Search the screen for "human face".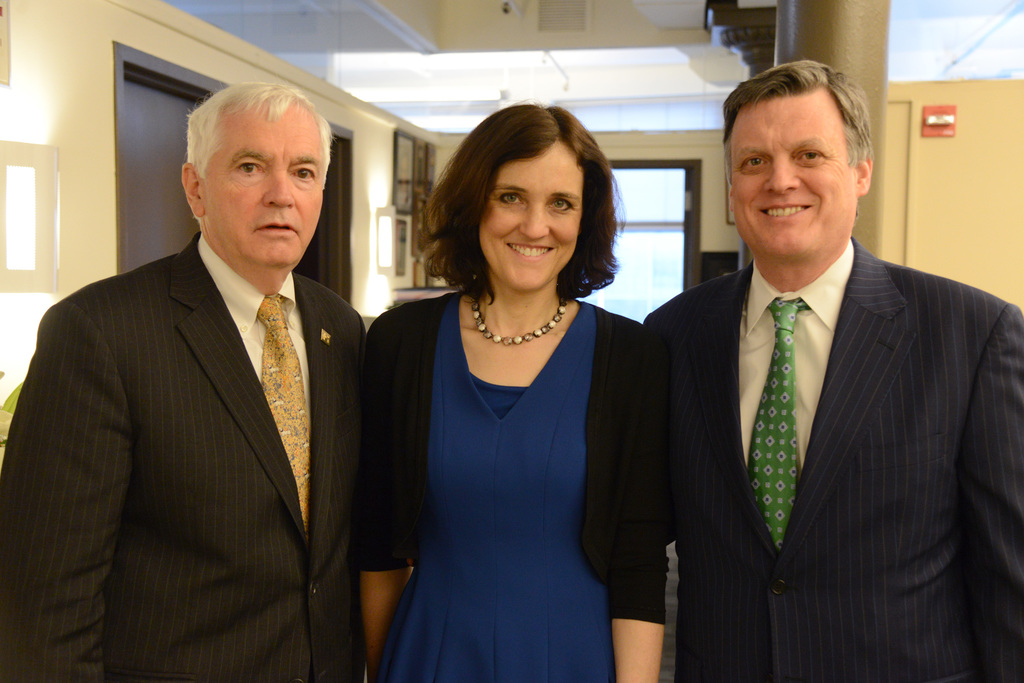
Found at crop(728, 100, 859, 256).
